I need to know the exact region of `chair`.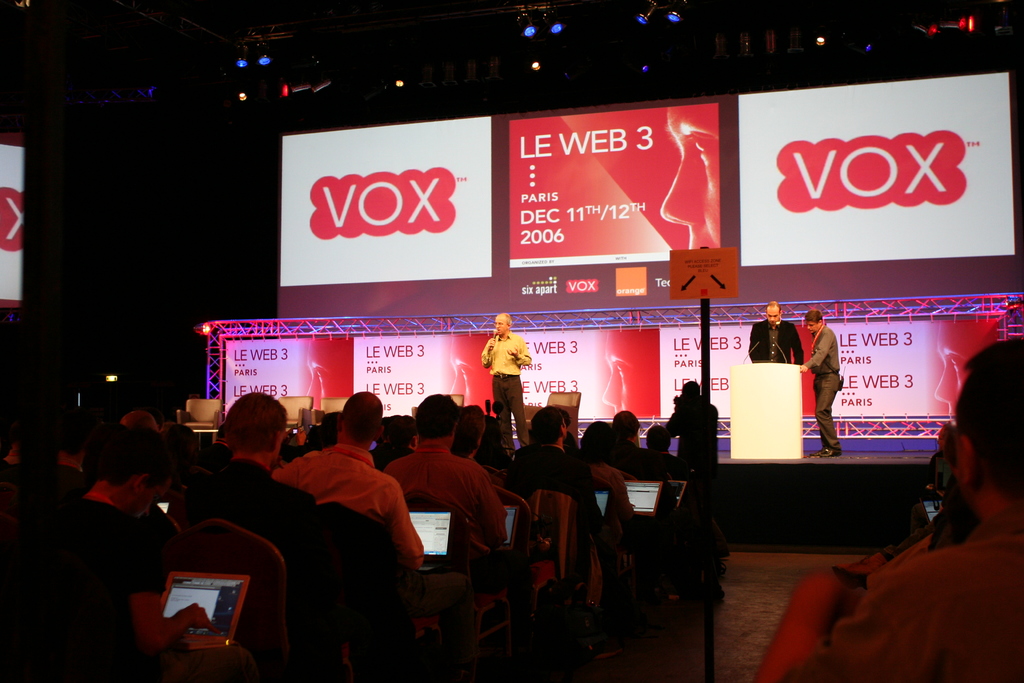
Region: bbox(311, 395, 348, 423).
